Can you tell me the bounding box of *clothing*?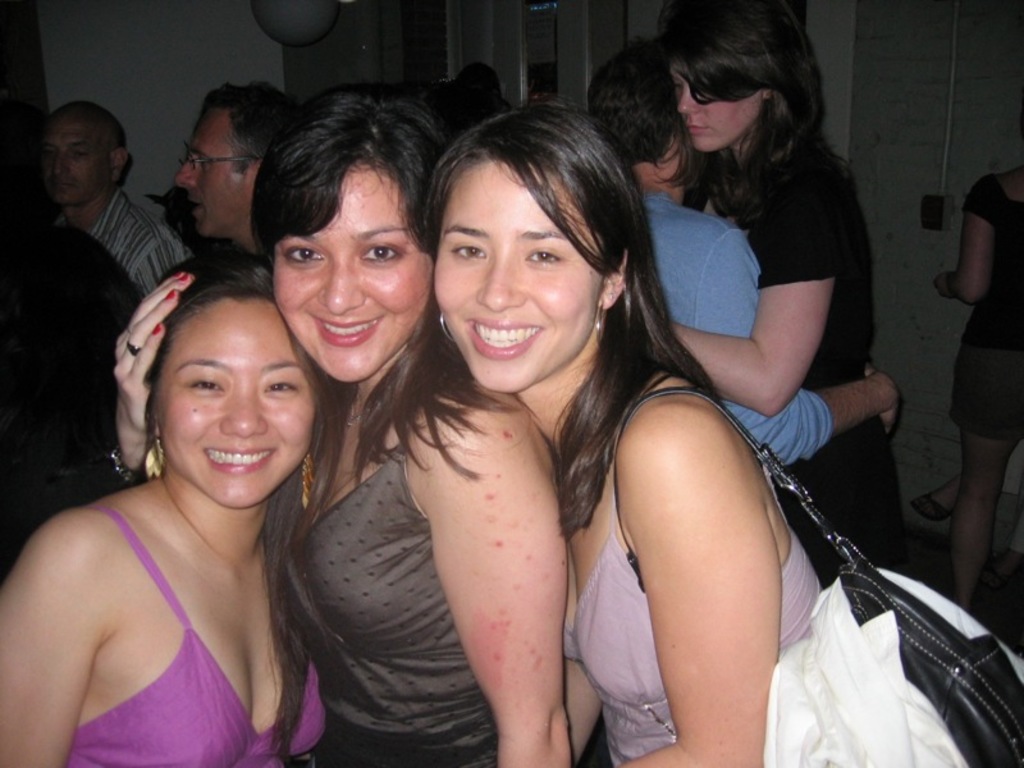
BBox(45, 186, 189, 300).
